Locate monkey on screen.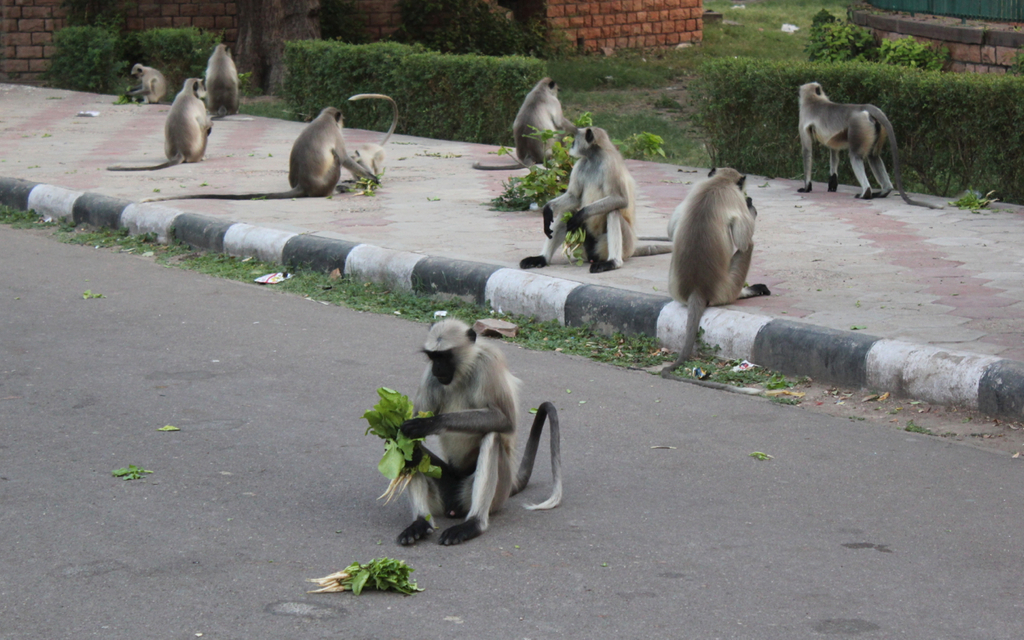
On screen at <box>206,43,244,114</box>.
